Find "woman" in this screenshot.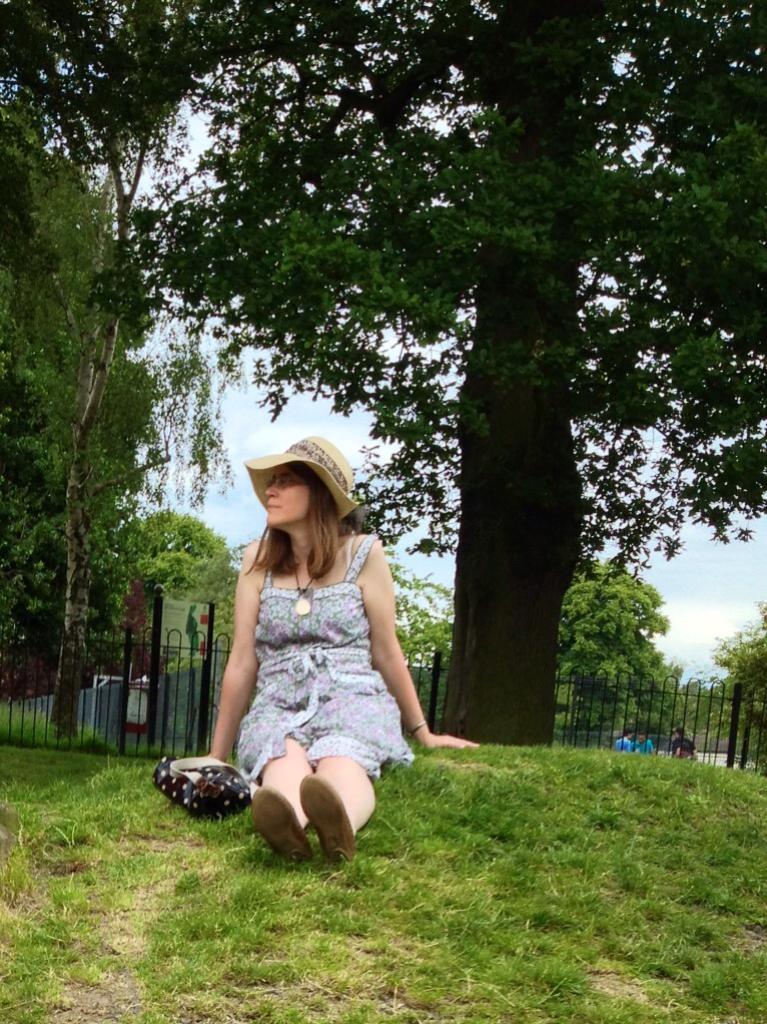
The bounding box for "woman" is crop(194, 428, 479, 863).
